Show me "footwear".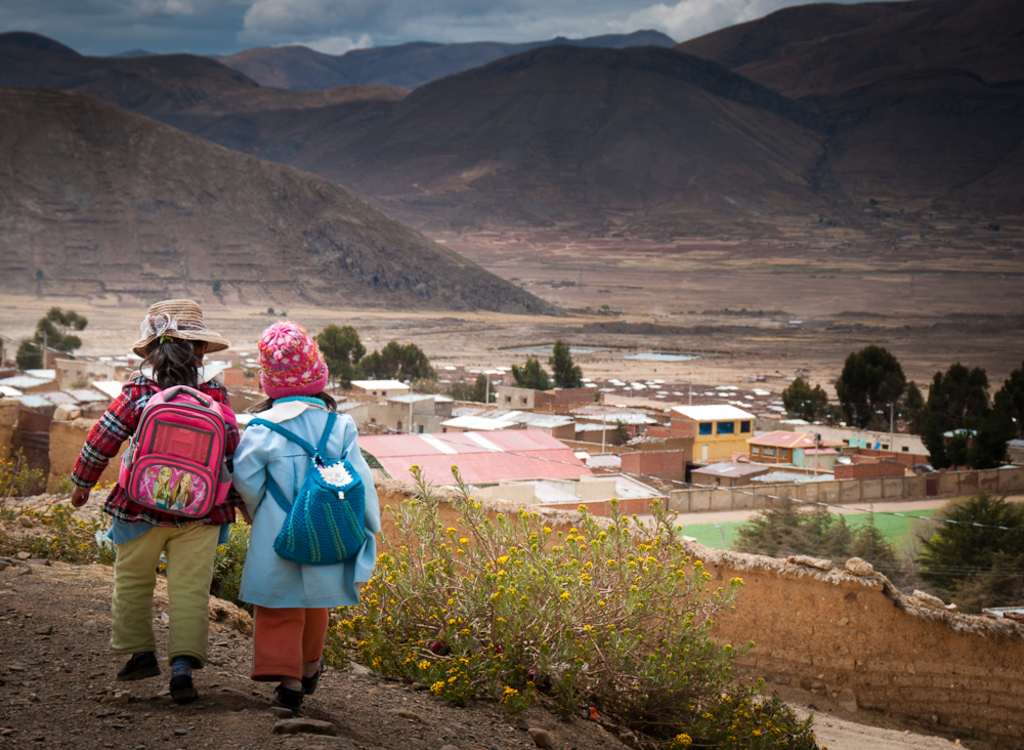
"footwear" is here: [168, 676, 199, 704].
